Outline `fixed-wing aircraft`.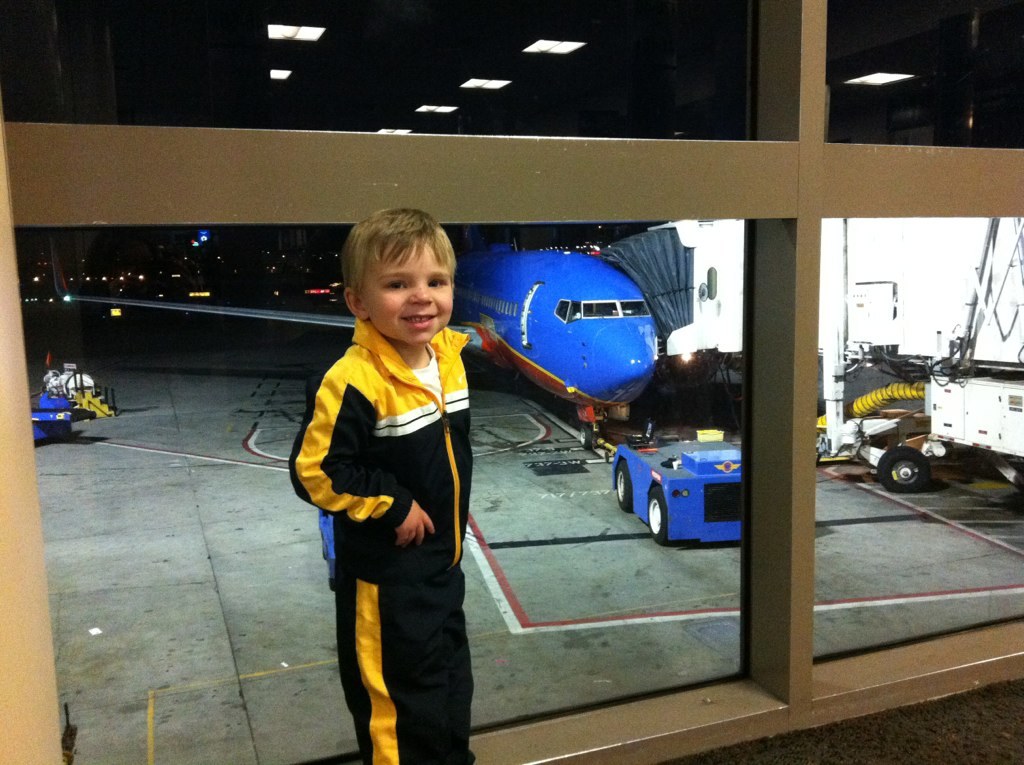
Outline: (38,230,688,443).
